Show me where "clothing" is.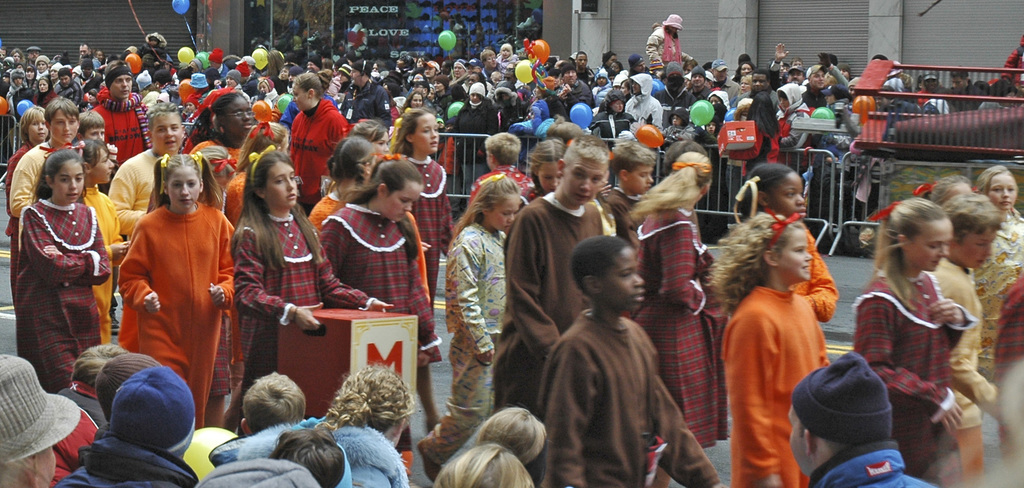
"clothing" is at BBox(303, 194, 358, 243).
